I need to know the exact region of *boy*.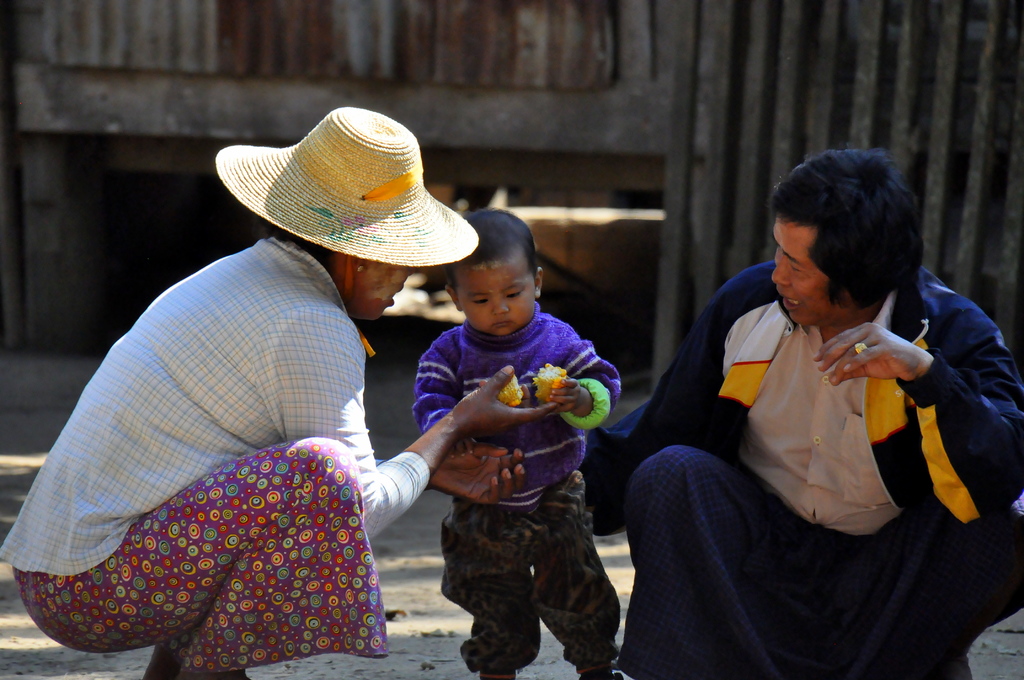
Region: box=[408, 203, 633, 679].
